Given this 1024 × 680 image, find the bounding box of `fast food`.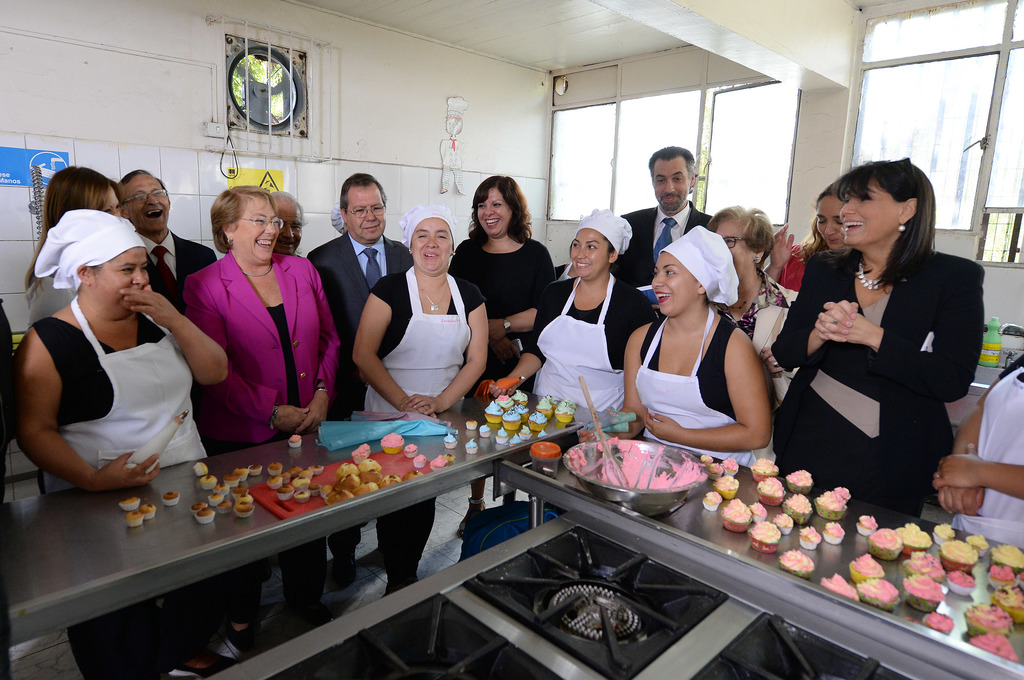
[378, 431, 408, 458].
